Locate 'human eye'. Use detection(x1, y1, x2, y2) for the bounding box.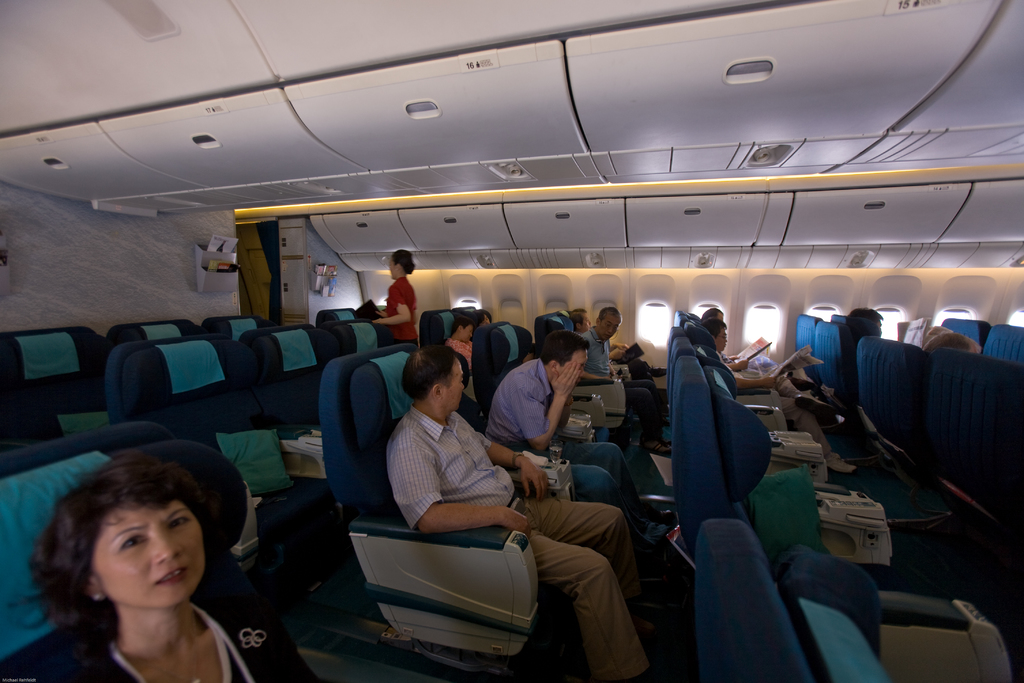
detection(168, 511, 193, 534).
